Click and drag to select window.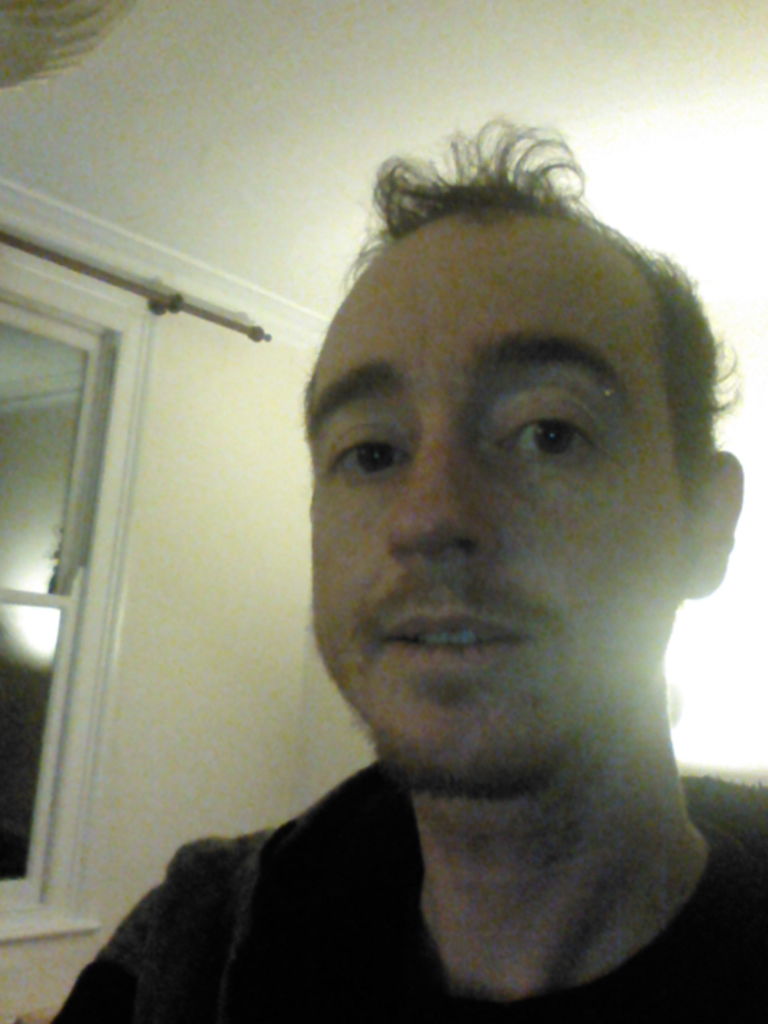
Selection: left=0, top=286, right=90, bottom=897.
